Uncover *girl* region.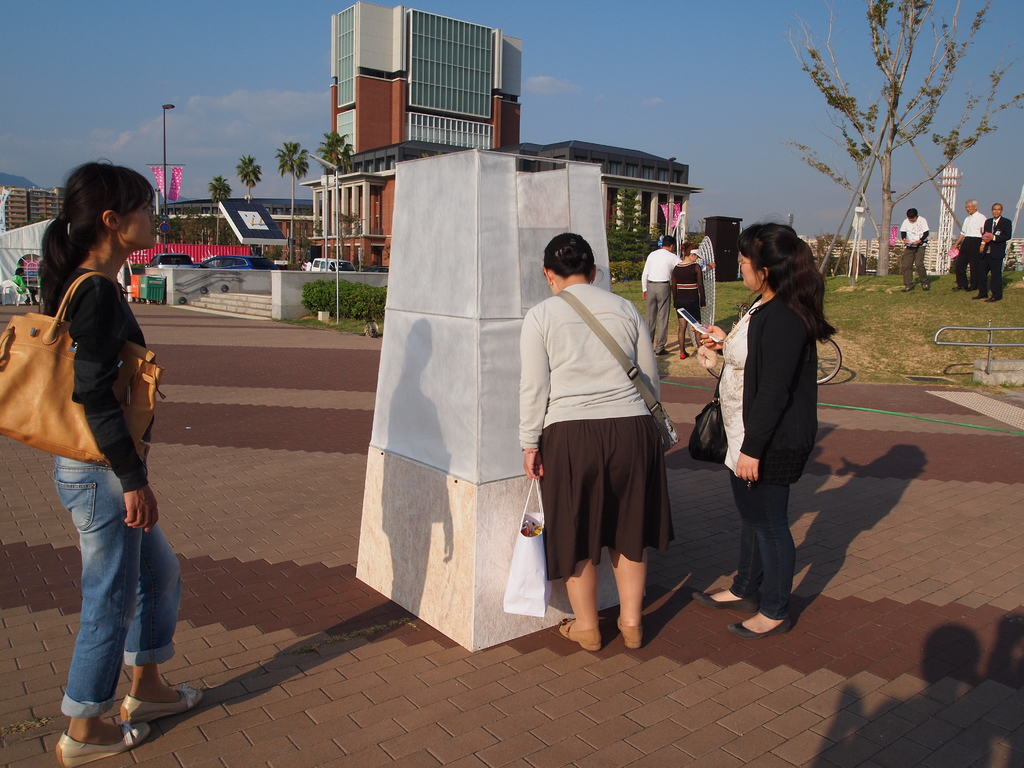
Uncovered: (37,156,202,767).
